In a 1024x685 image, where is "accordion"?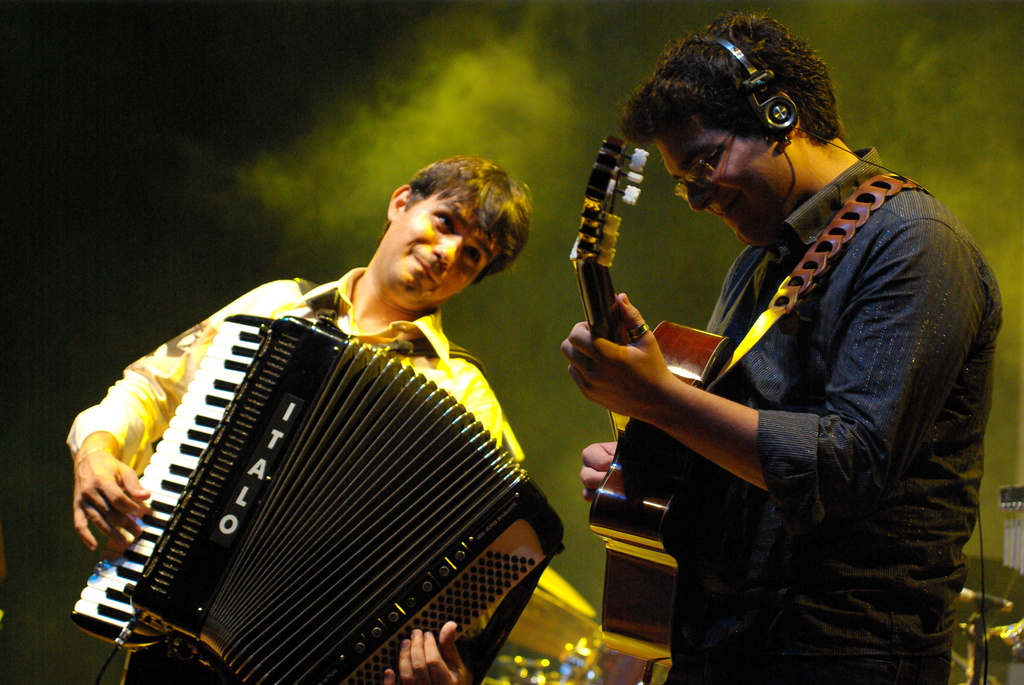
rect(58, 298, 567, 684).
